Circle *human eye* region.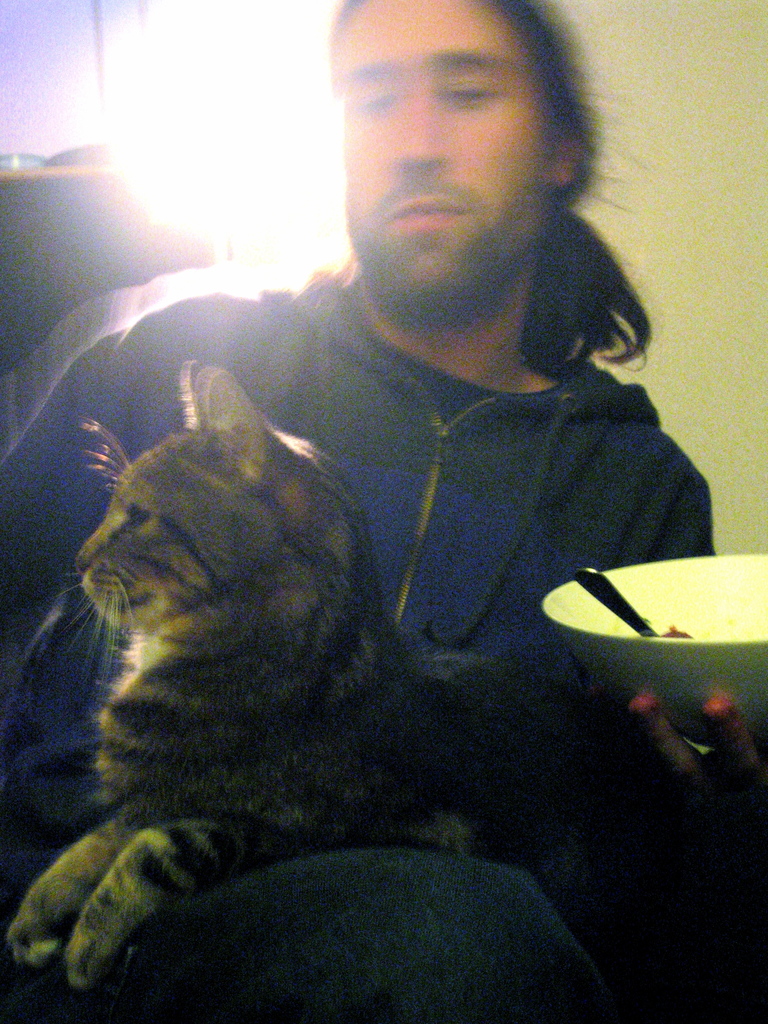
Region: {"x1": 434, "y1": 69, "x2": 508, "y2": 118}.
